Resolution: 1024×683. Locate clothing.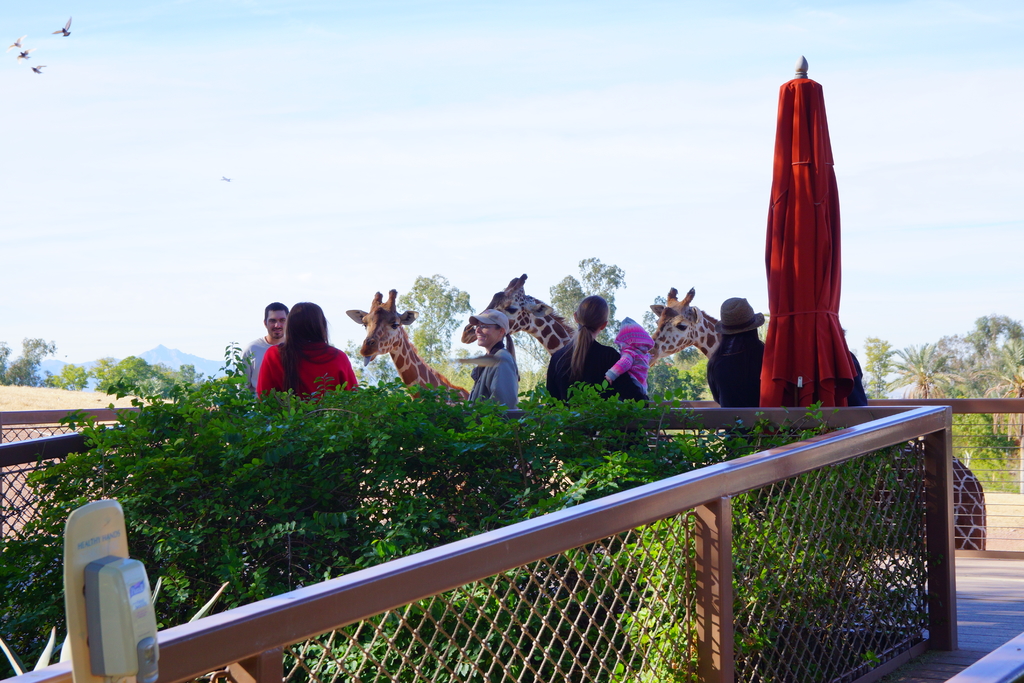
bbox=(548, 334, 640, 402).
